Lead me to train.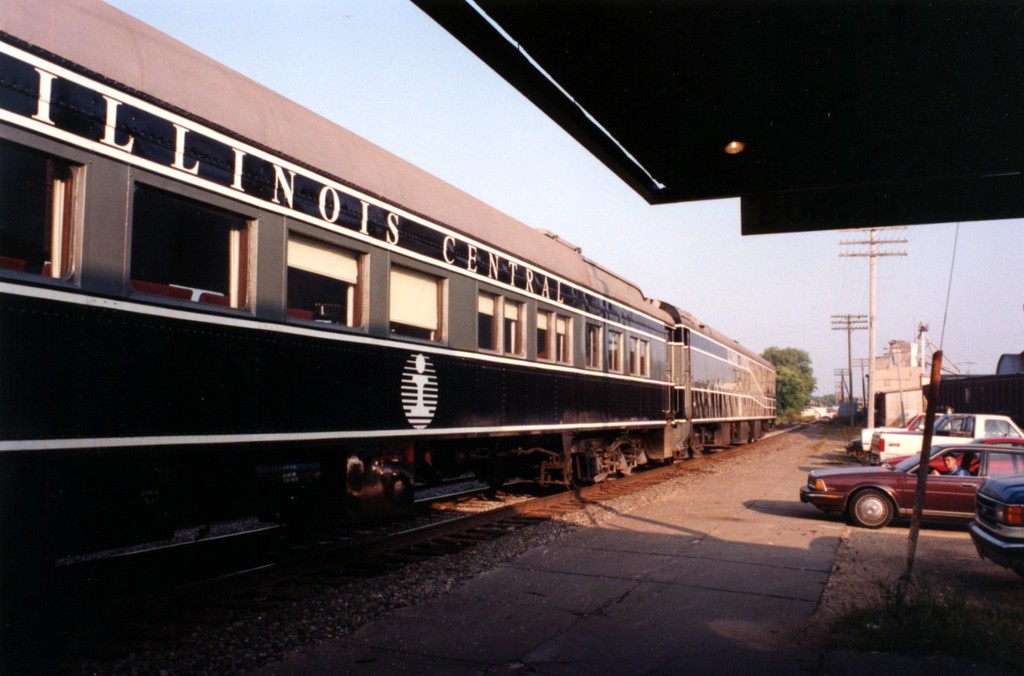
Lead to crop(0, 0, 777, 573).
